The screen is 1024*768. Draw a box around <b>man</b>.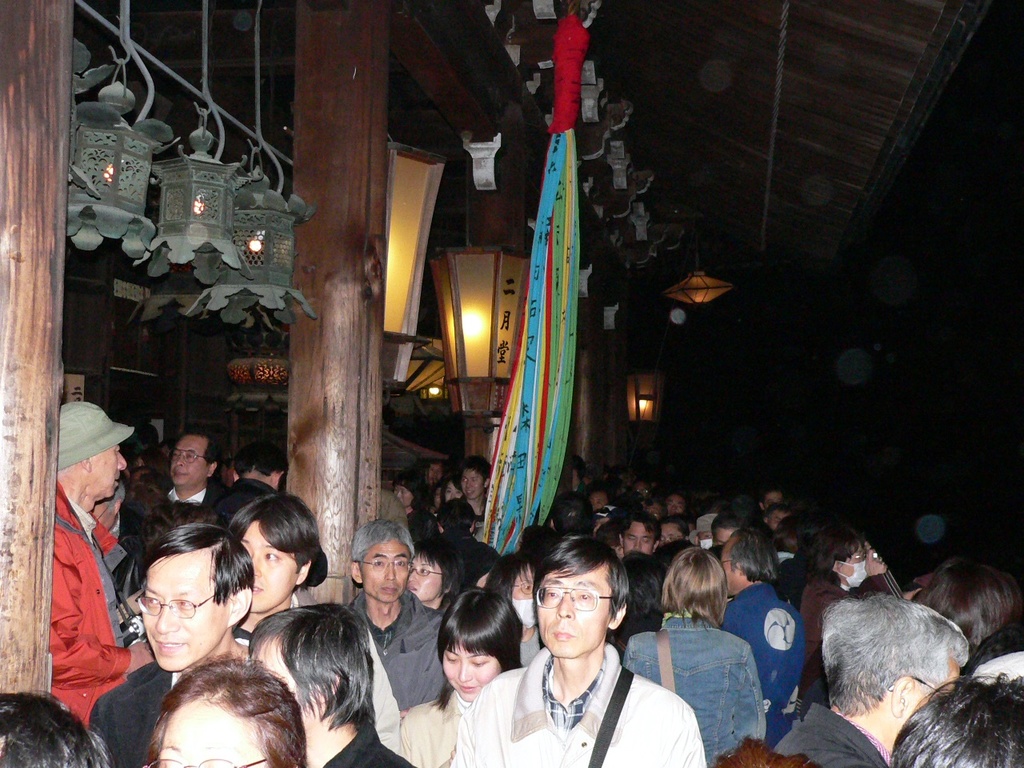
detection(777, 597, 970, 767).
